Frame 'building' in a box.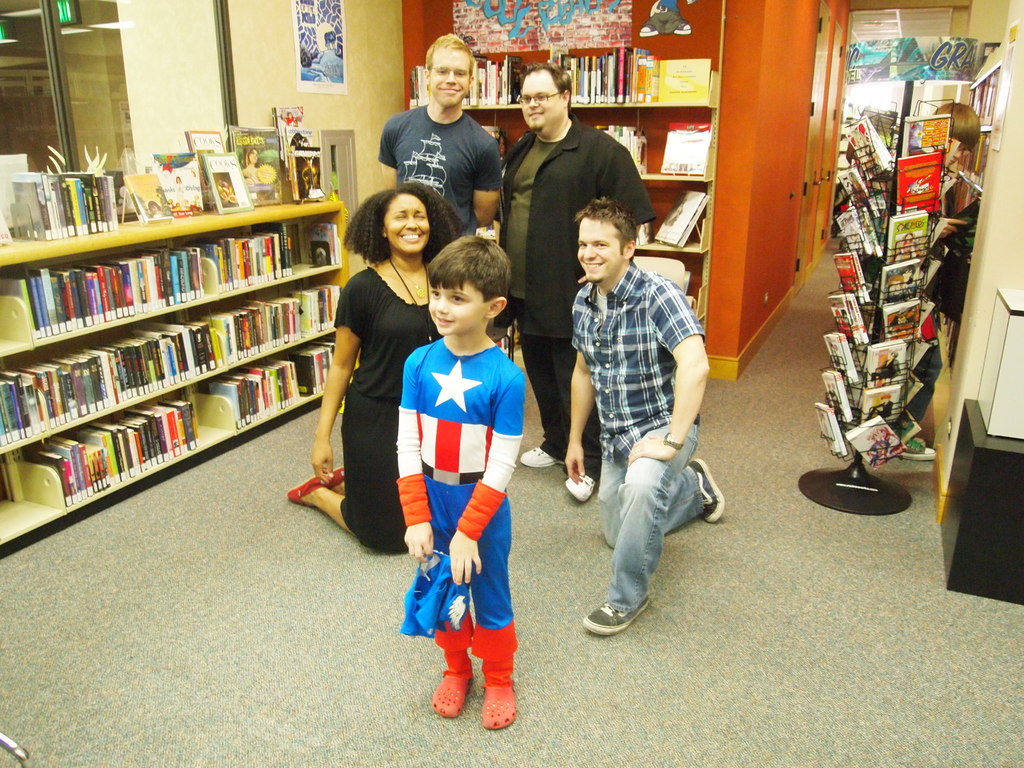
[0,2,1023,767].
